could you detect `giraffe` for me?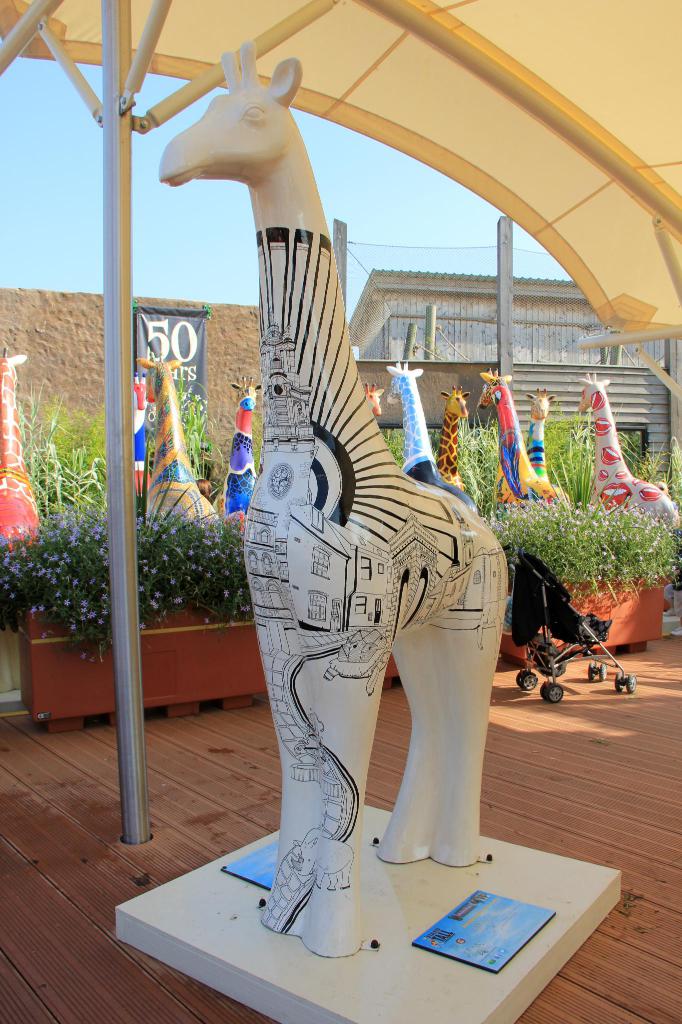
Detection result: (x1=137, y1=345, x2=228, y2=546).
